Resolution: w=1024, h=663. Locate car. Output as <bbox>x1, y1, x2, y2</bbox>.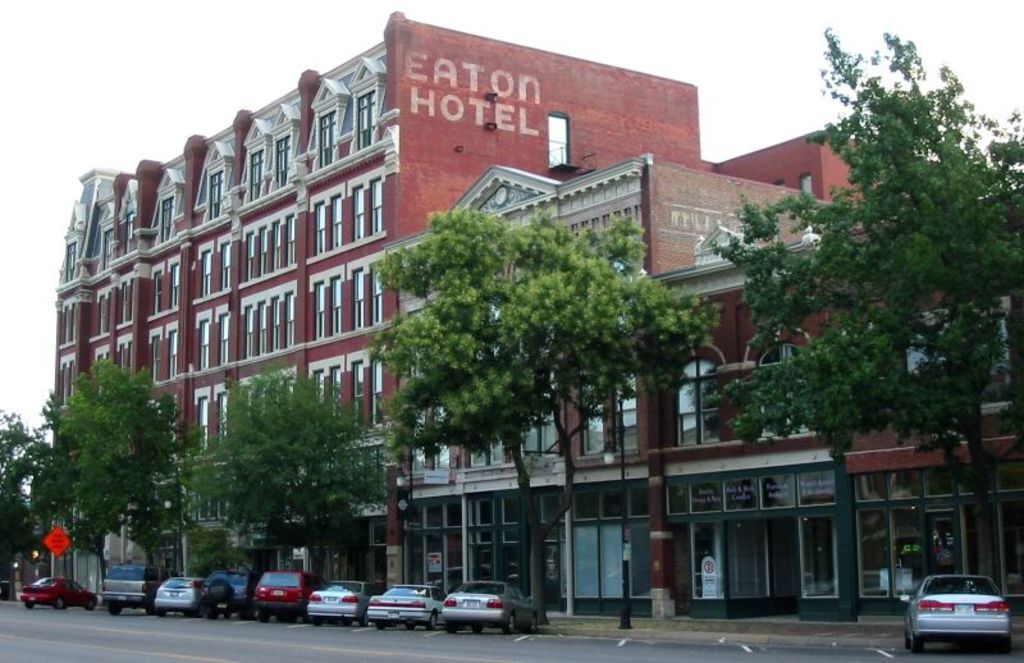
<bbox>255, 567, 332, 621</bbox>.
